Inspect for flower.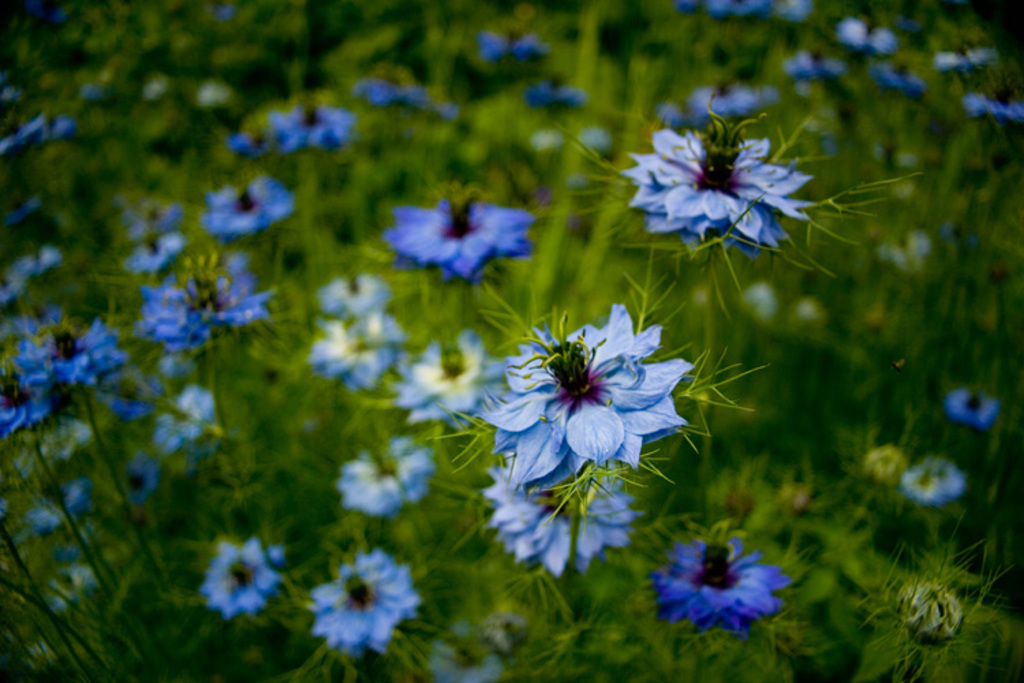
Inspection: {"left": 833, "top": 10, "right": 902, "bottom": 56}.
